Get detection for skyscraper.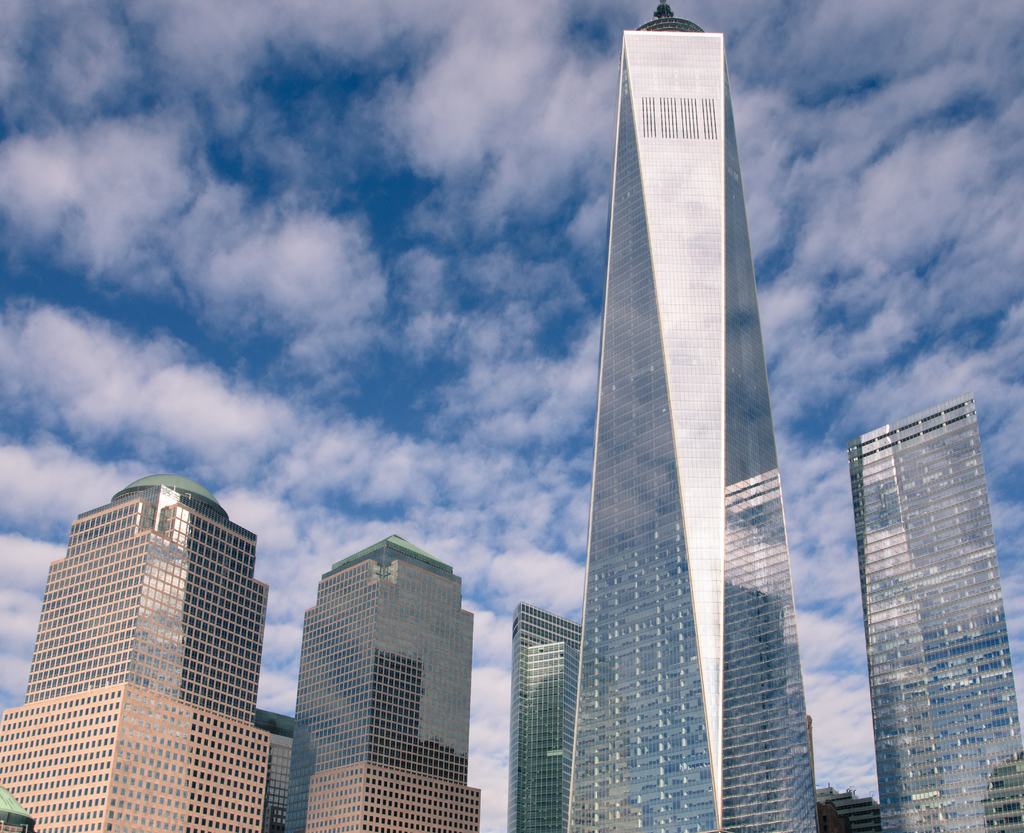
Detection: l=276, t=525, r=485, b=832.
